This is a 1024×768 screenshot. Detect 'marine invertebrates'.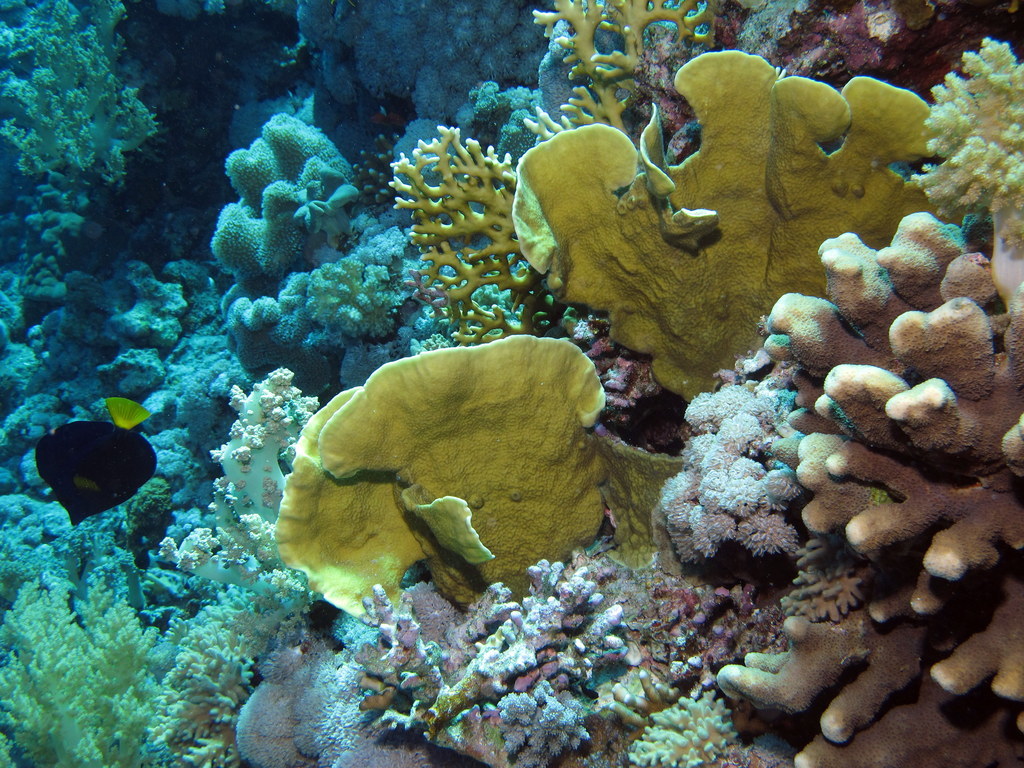
l=34, t=401, r=159, b=526.
